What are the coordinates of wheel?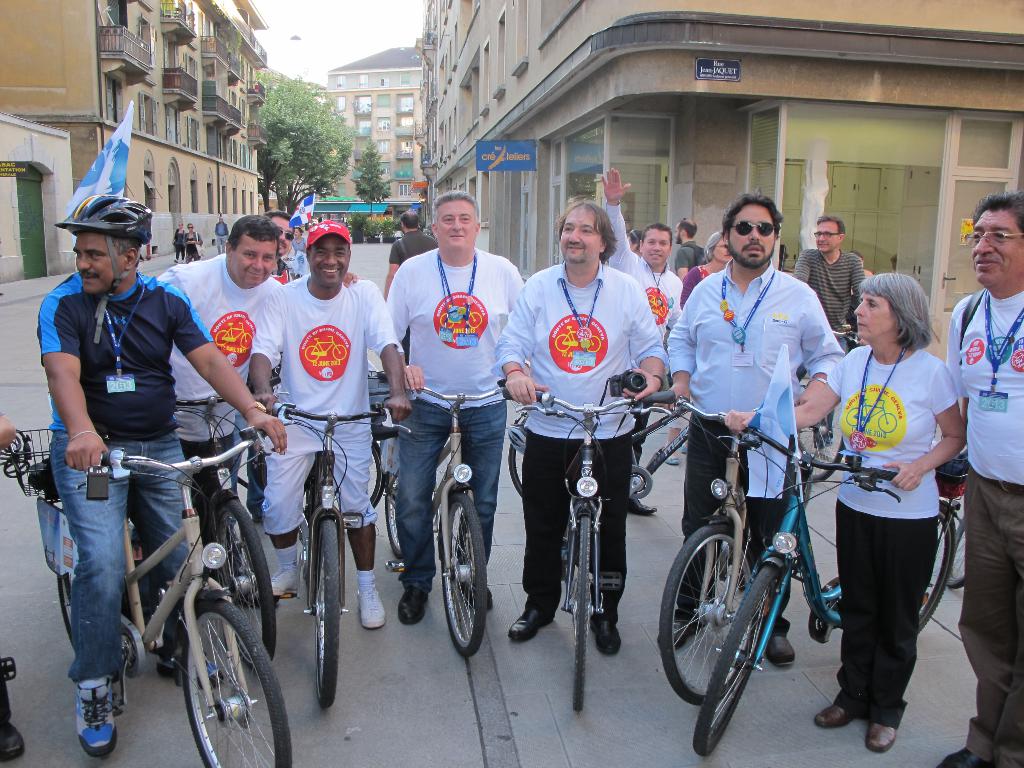
918 499 956 639.
